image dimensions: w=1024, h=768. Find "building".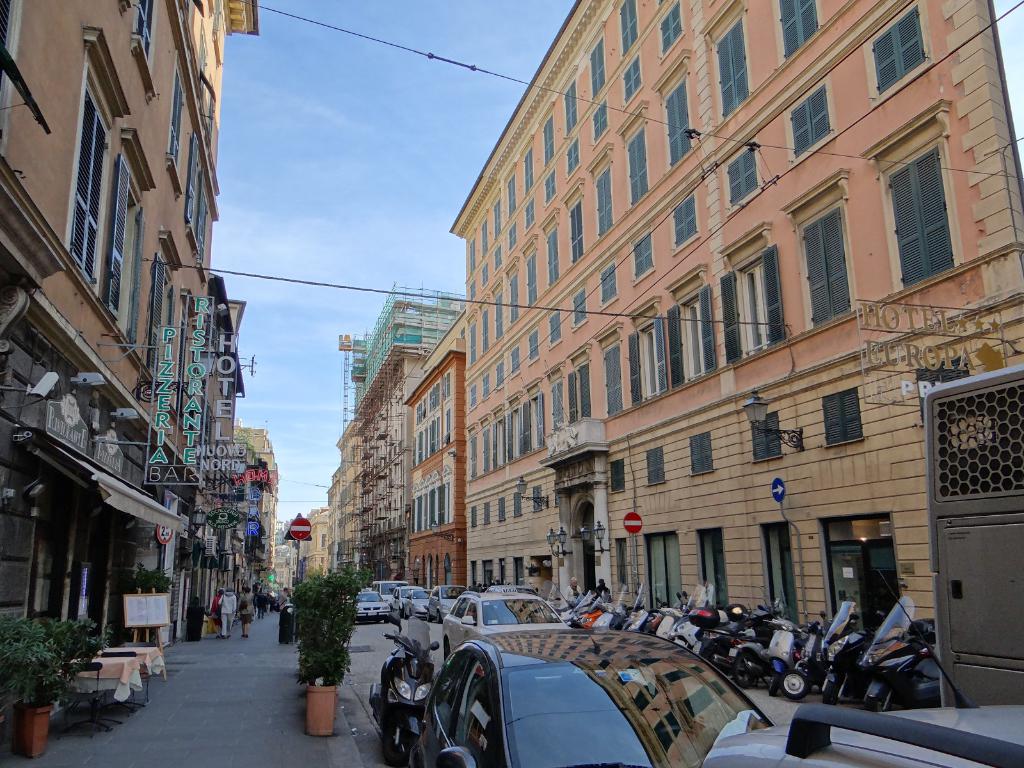
region(449, 0, 1023, 637).
